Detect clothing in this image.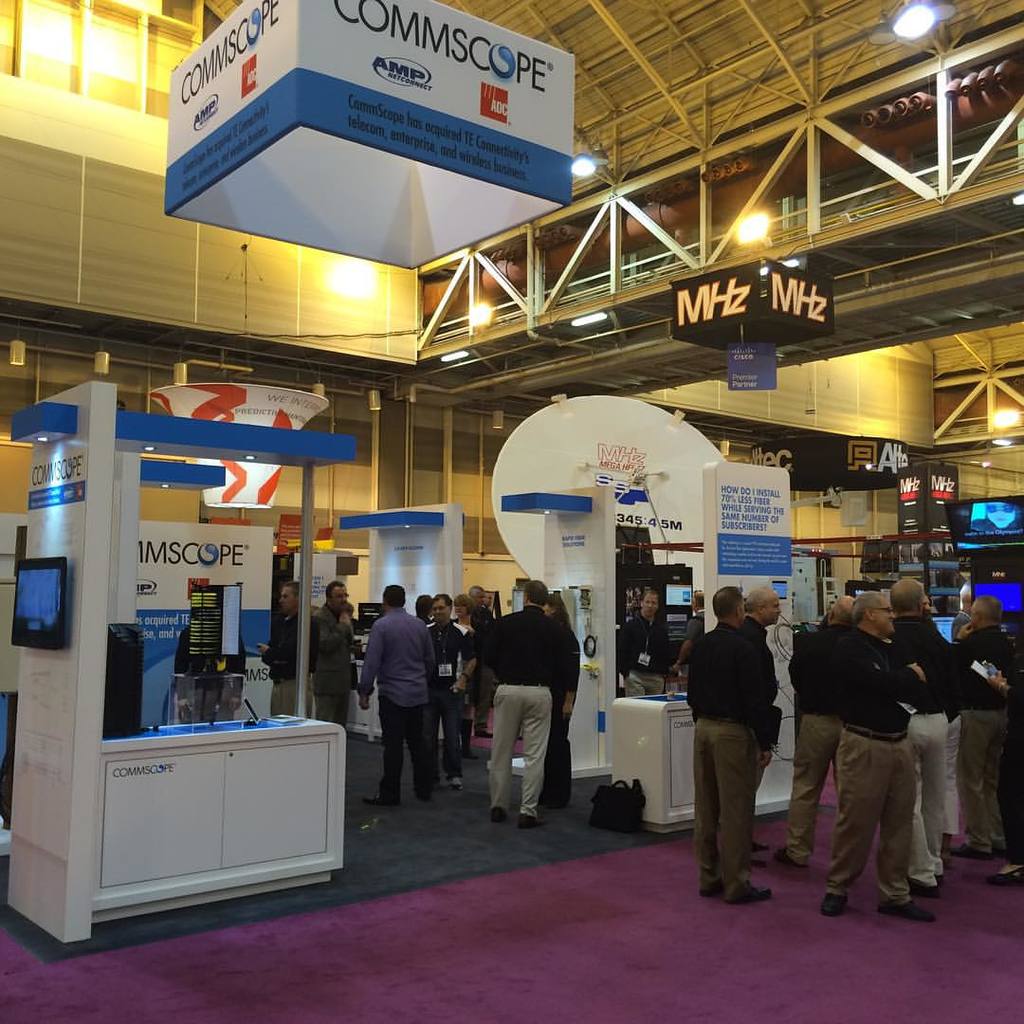
Detection: box(621, 612, 669, 693).
